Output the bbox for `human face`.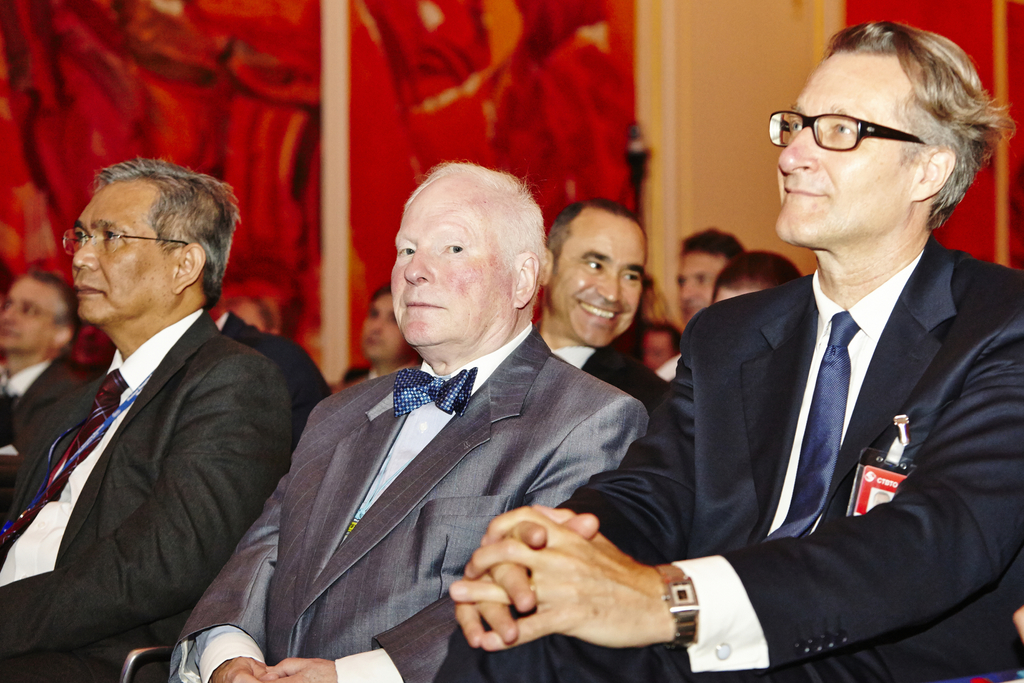
select_region(362, 297, 403, 363).
